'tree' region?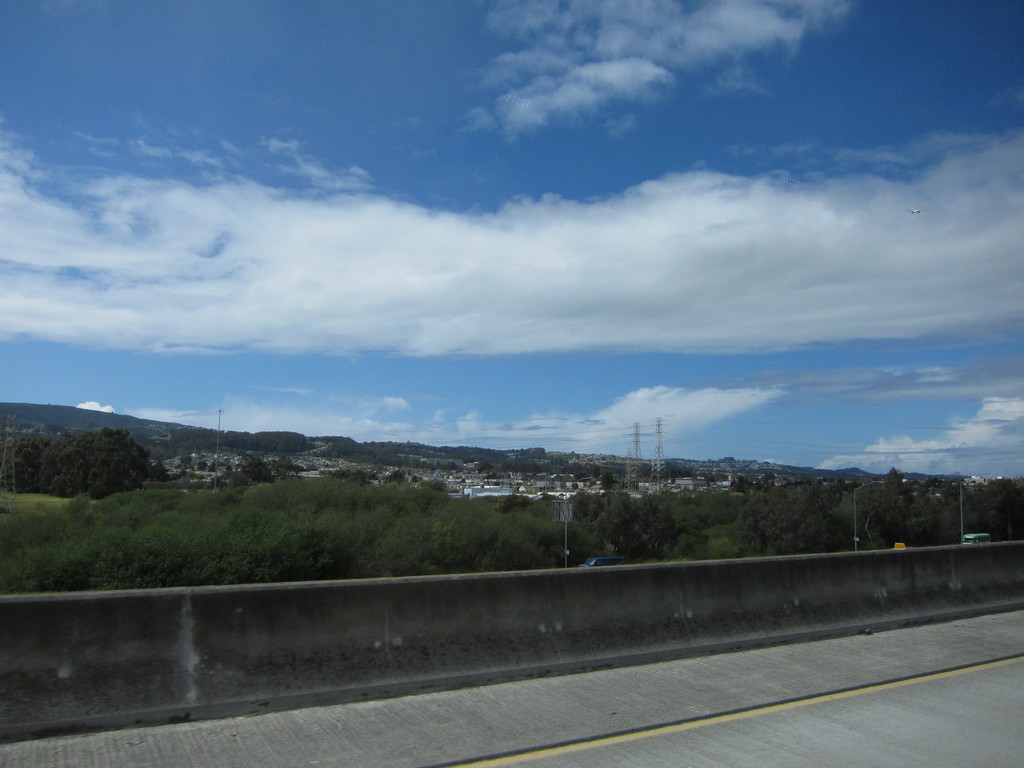
box=[220, 457, 235, 474]
